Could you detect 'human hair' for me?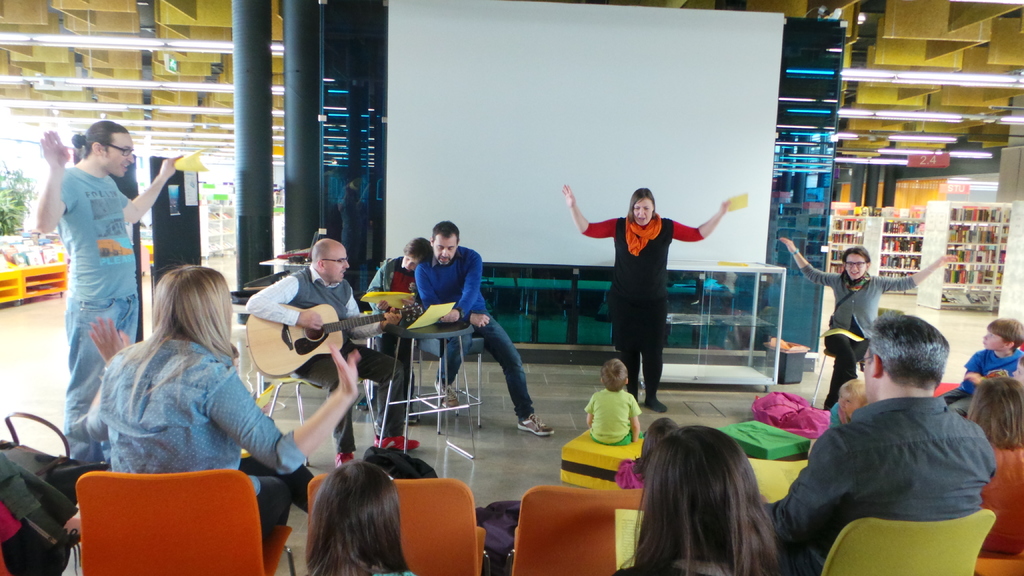
Detection result: Rect(73, 120, 124, 160).
